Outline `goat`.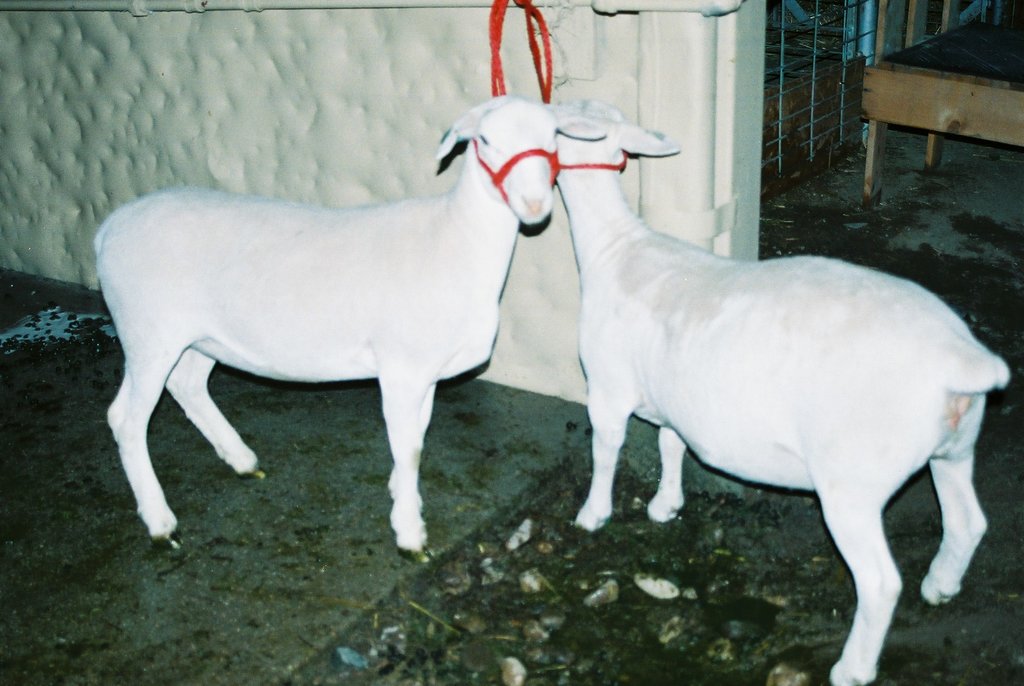
Outline: (556,97,1009,682).
